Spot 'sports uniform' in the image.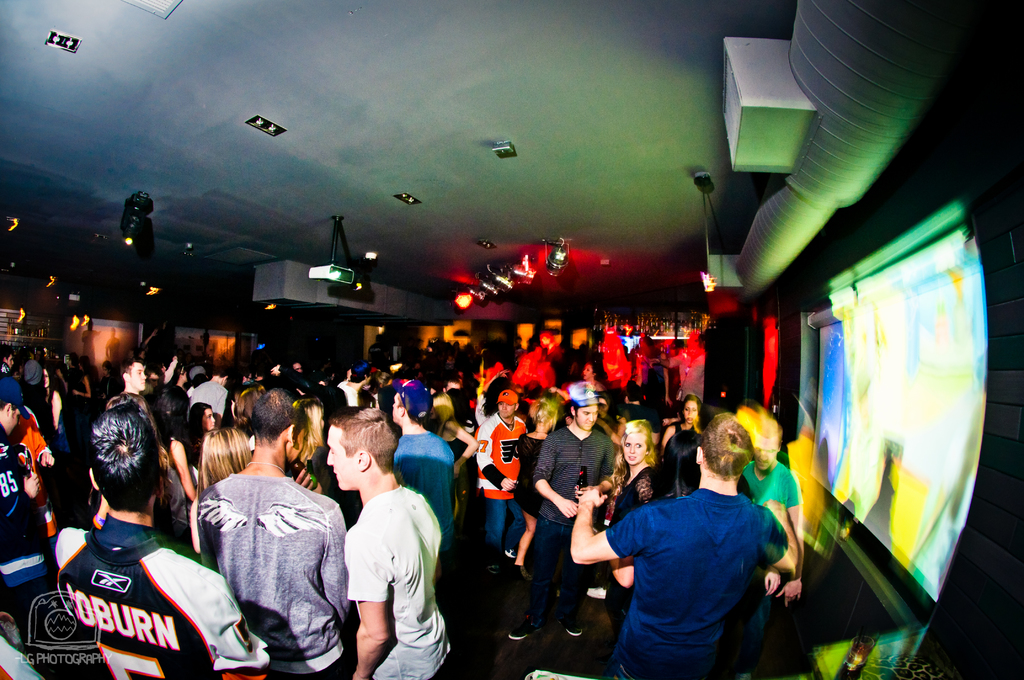
'sports uniform' found at BBox(0, 385, 57, 590).
